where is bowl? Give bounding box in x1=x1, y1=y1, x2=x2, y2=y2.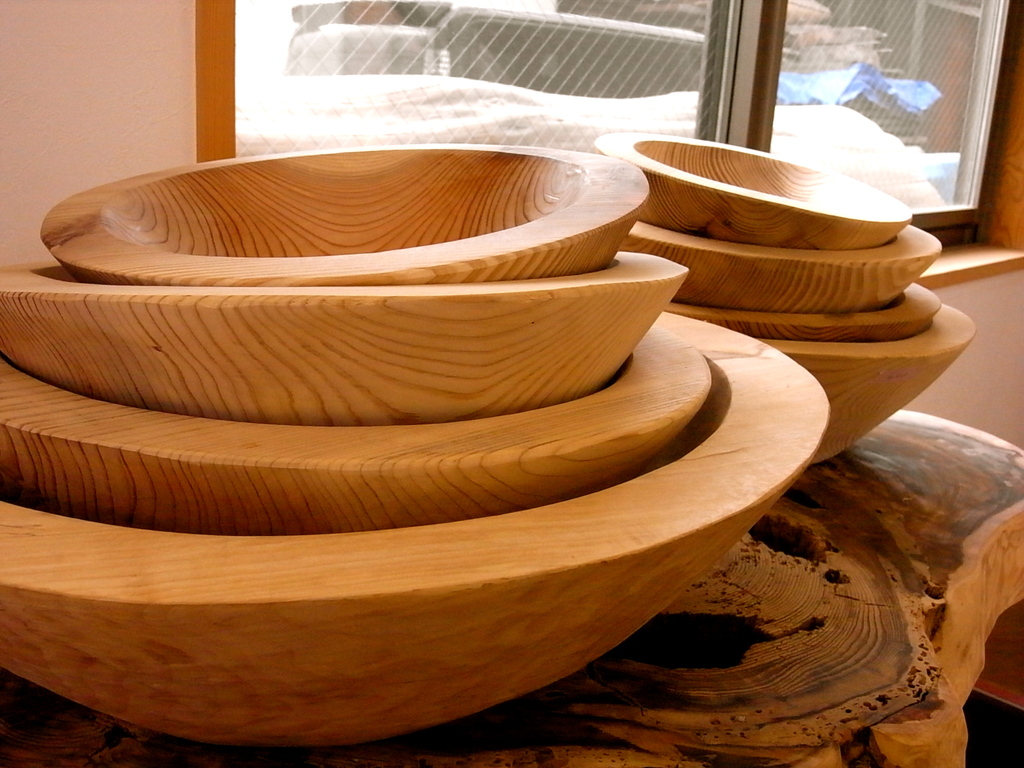
x1=0, y1=259, x2=687, y2=428.
